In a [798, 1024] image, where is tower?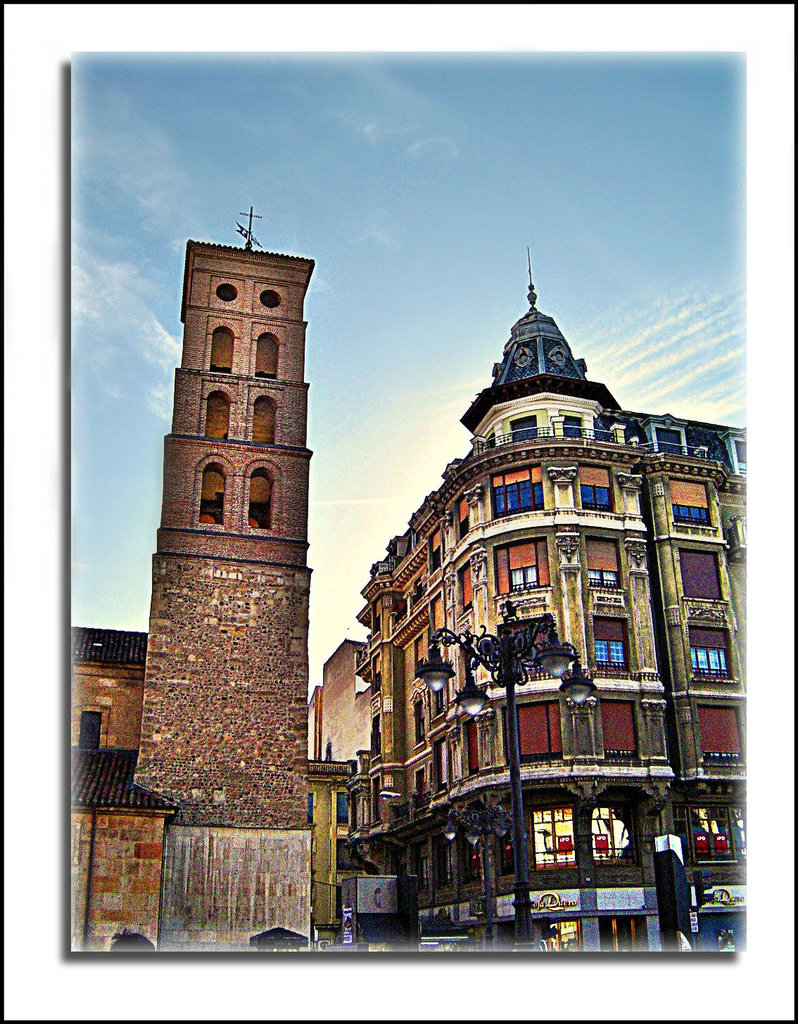
l=132, t=167, r=341, b=793.
